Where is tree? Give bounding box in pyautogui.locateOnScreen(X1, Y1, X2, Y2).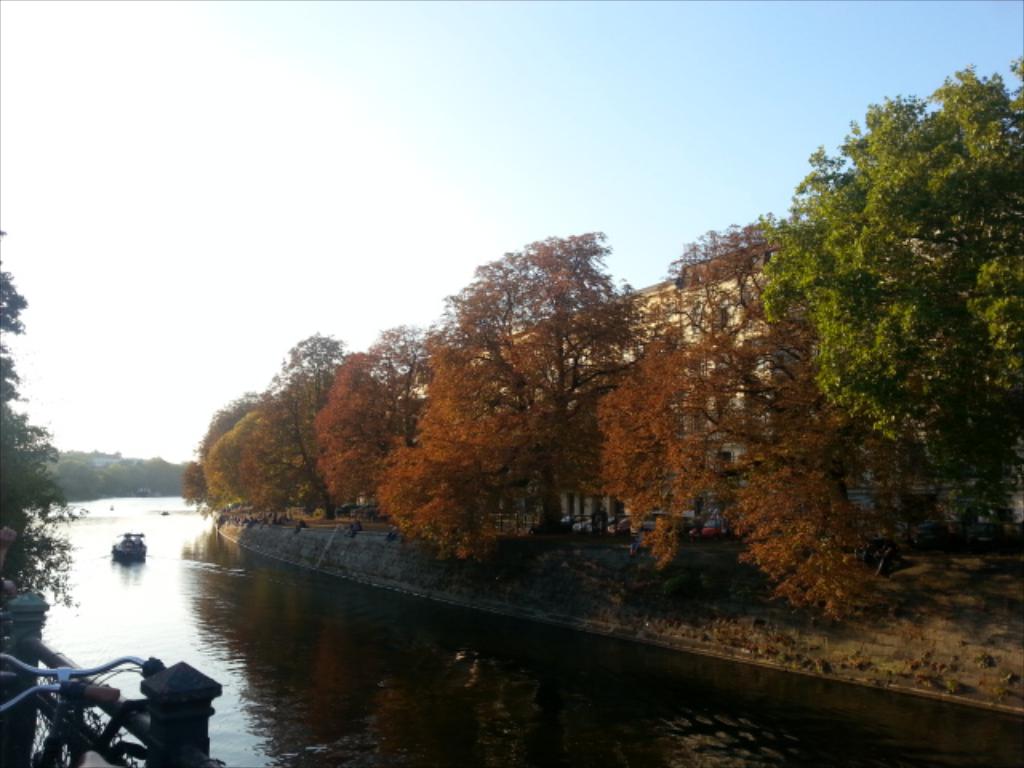
pyautogui.locateOnScreen(314, 318, 430, 507).
